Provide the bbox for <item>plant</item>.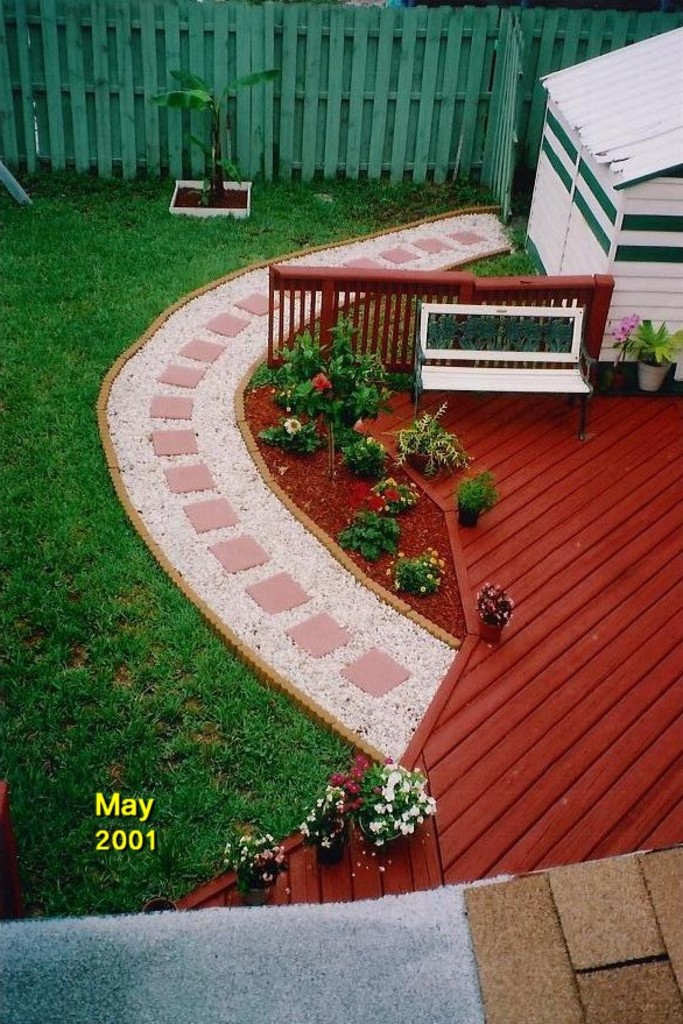
box=[346, 344, 413, 401].
